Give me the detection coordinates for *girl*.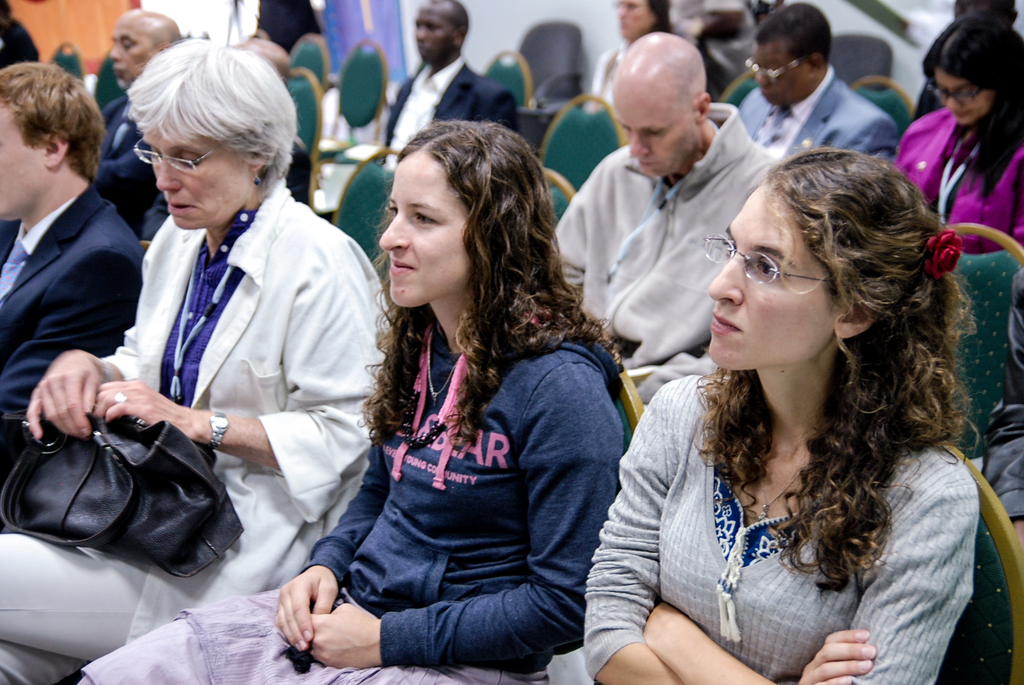
81/117/625/684.
